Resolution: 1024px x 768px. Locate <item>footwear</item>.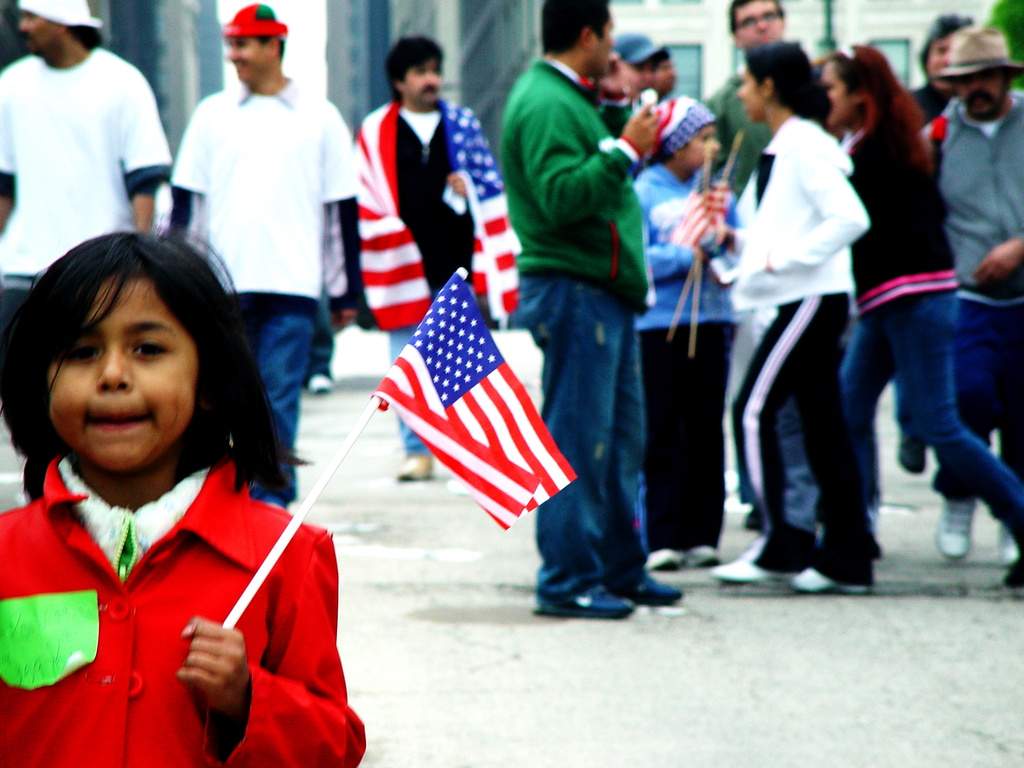
x1=646, y1=544, x2=685, y2=568.
